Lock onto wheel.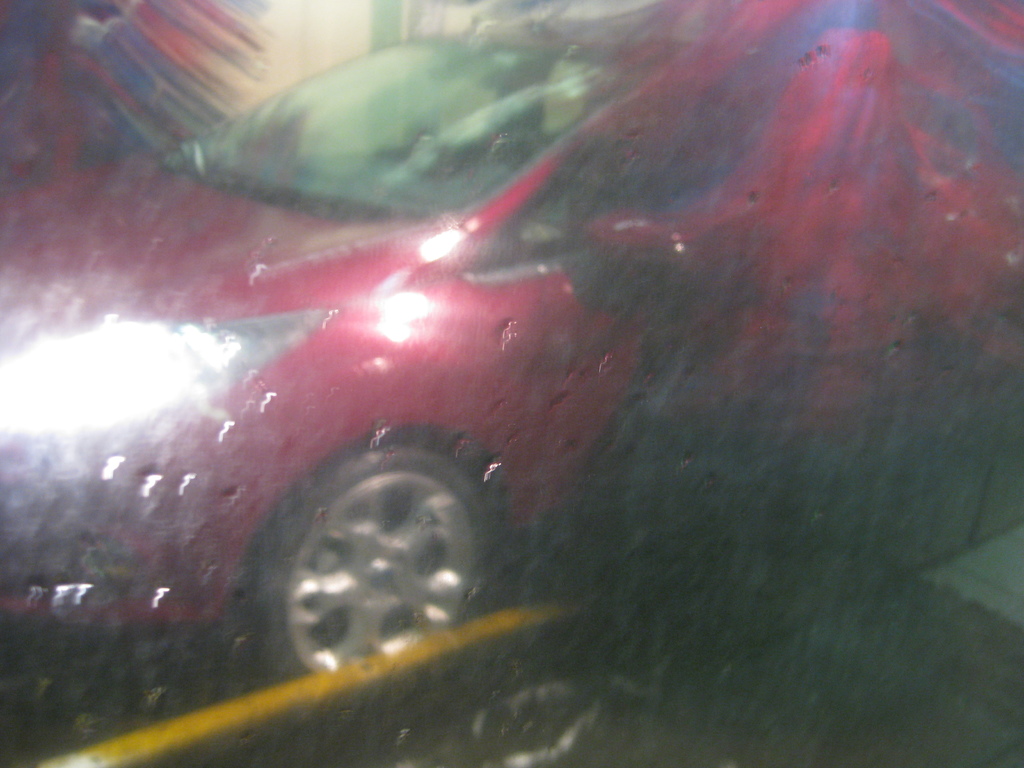
Locked: (left=252, top=423, right=511, bottom=671).
